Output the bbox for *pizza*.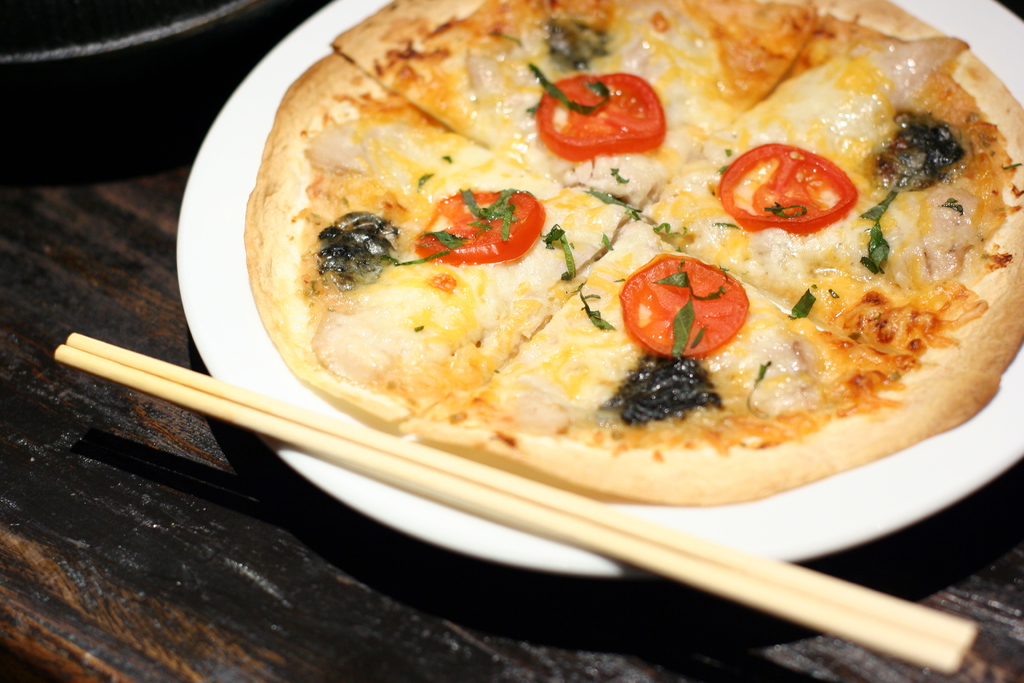
[239,0,1023,507].
